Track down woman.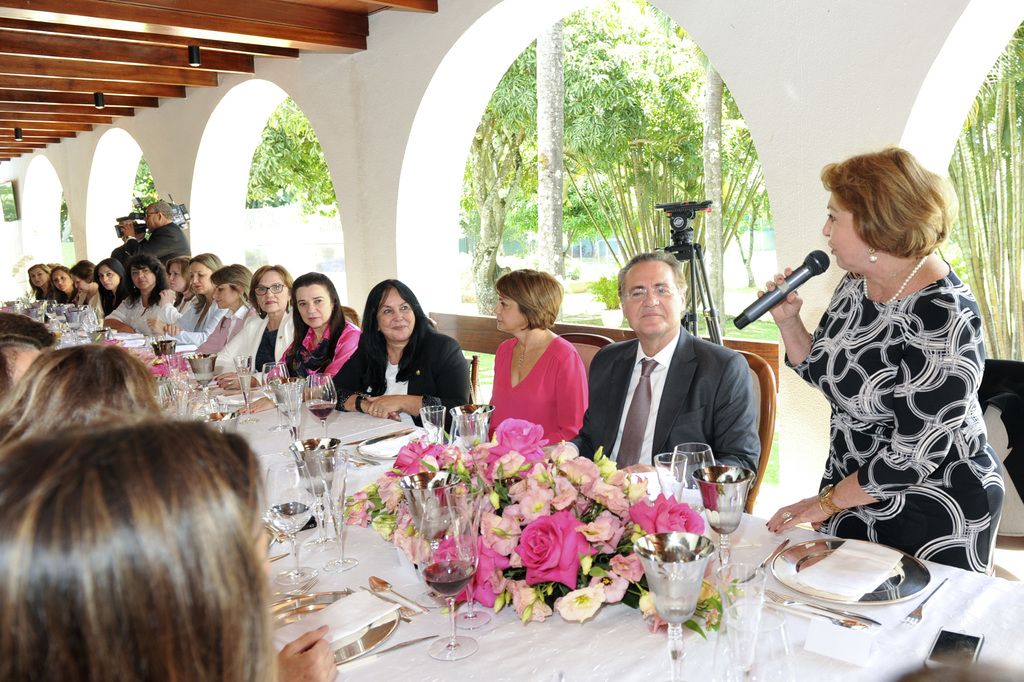
Tracked to left=334, top=277, right=466, bottom=429.
